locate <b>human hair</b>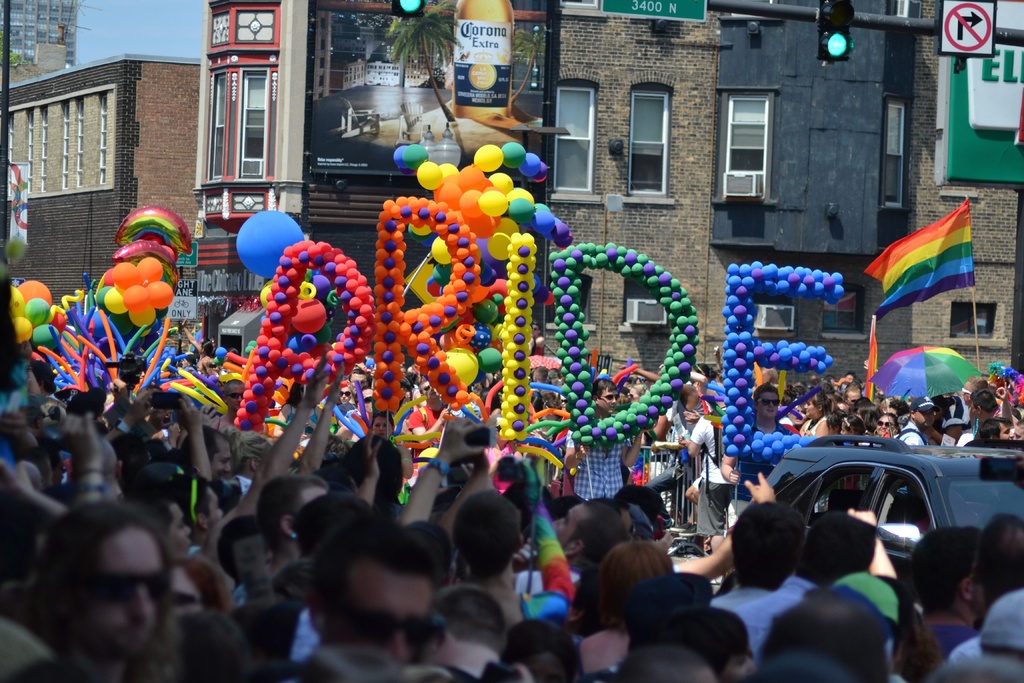
[598, 540, 675, 633]
